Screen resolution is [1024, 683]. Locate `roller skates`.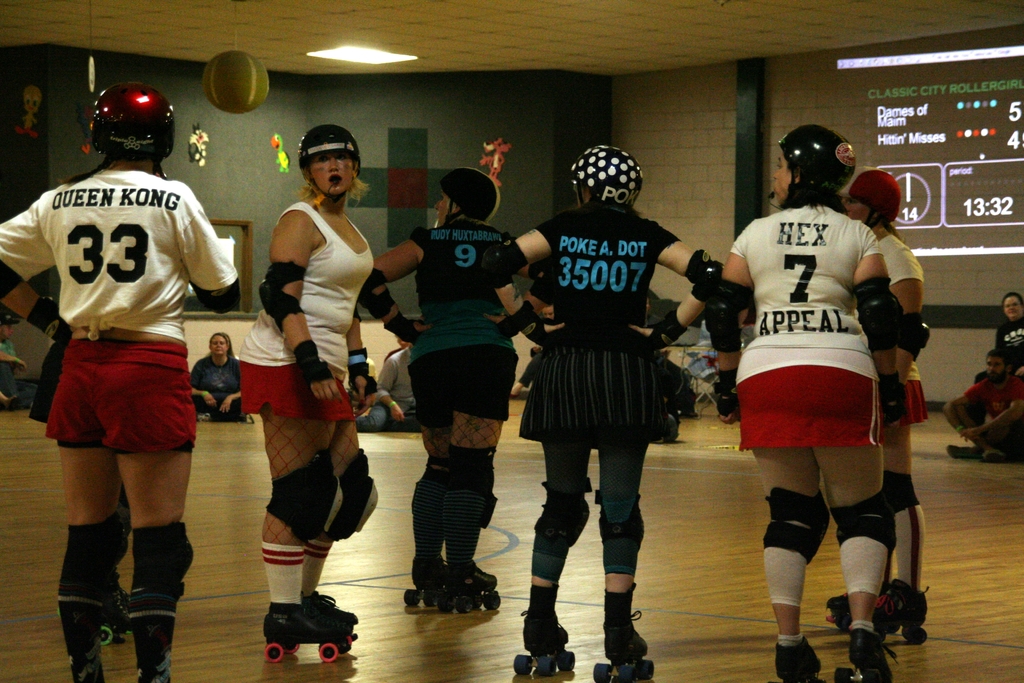
(left=592, top=607, right=657, bottom=682).
